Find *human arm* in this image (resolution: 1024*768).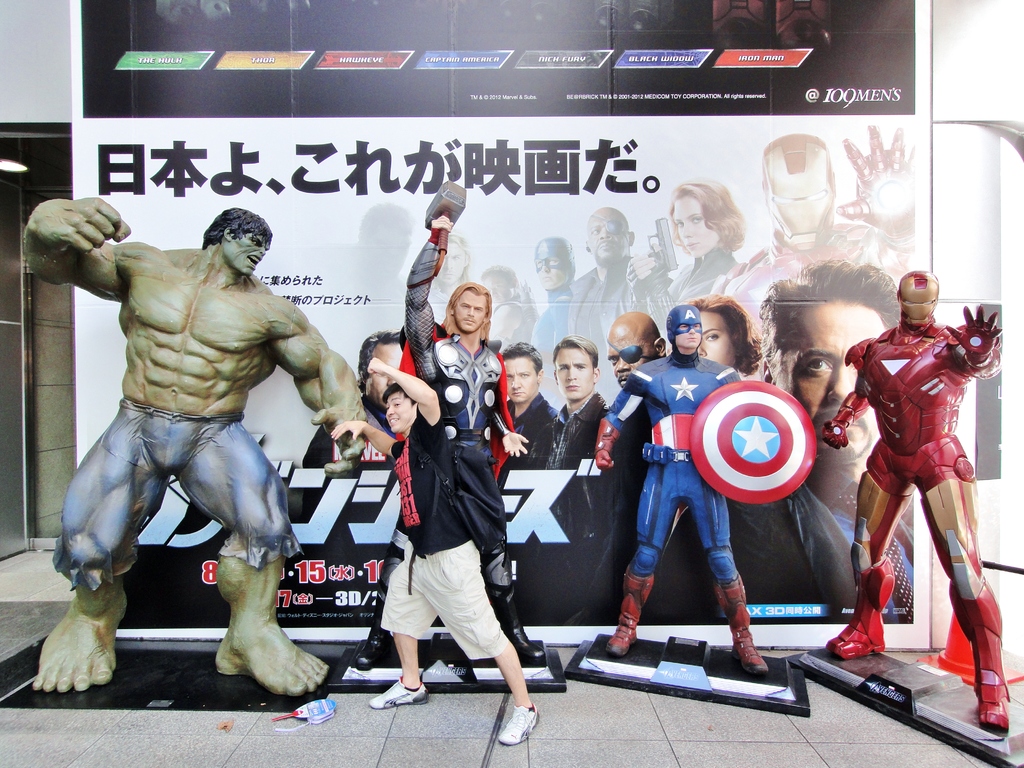
bbox=(405, 209, 440, 355).
